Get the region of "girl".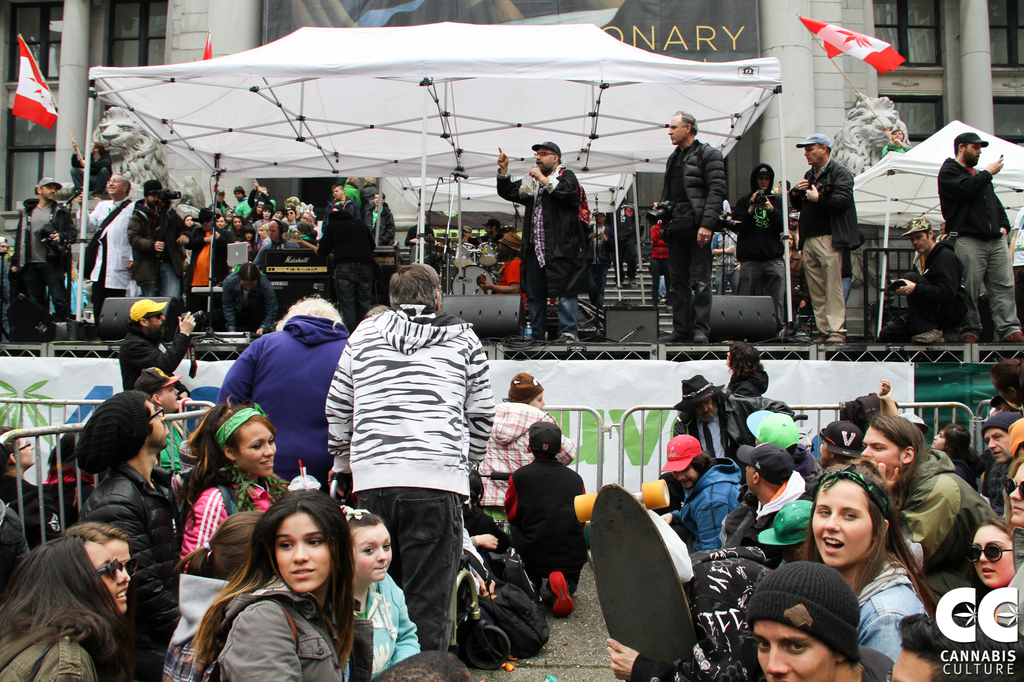
locate(1008, 456, 1023, 530).
